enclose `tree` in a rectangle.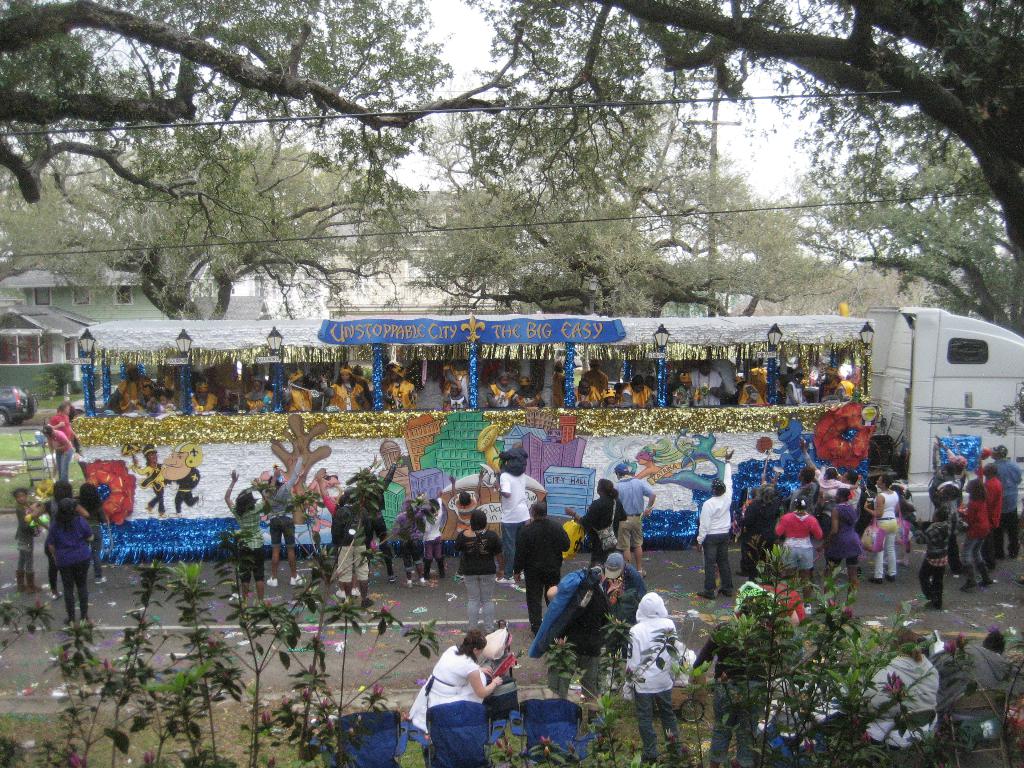
(582,0,1023,257).
